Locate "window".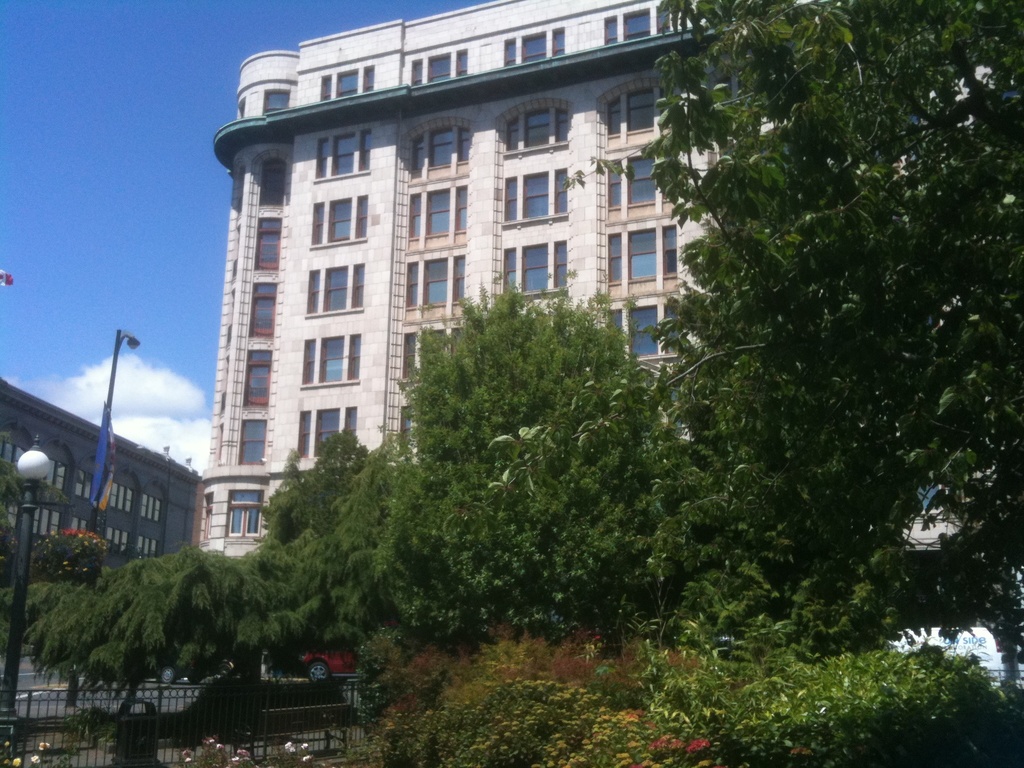
Bounding box: box(407, 196, 420, 239).
